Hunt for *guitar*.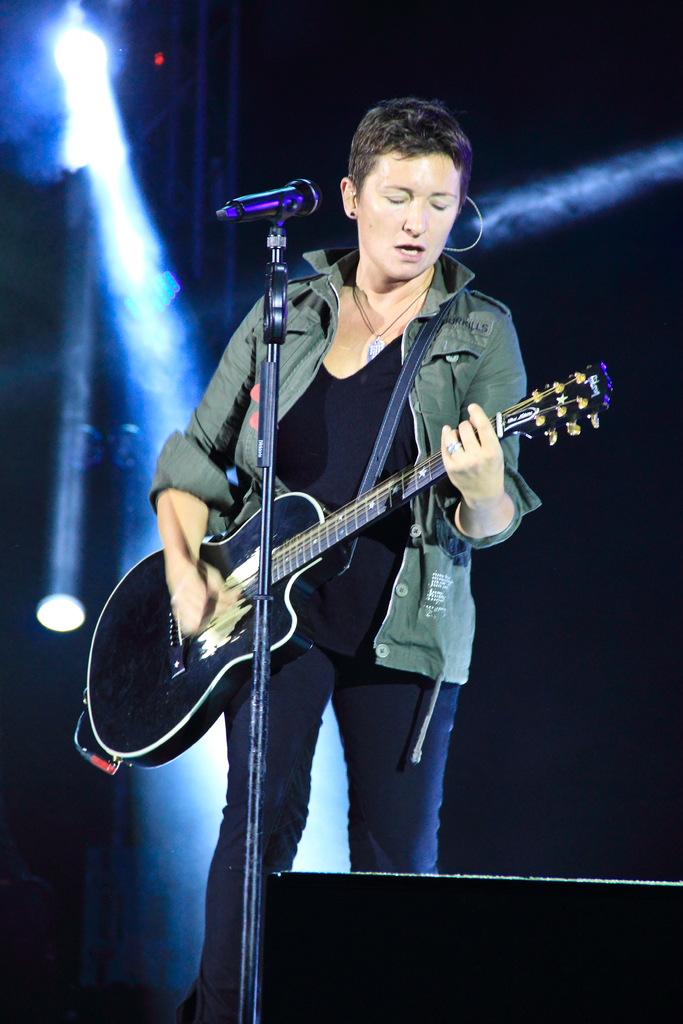
Hunted down at bbox=(64, 358, 623, 778).
